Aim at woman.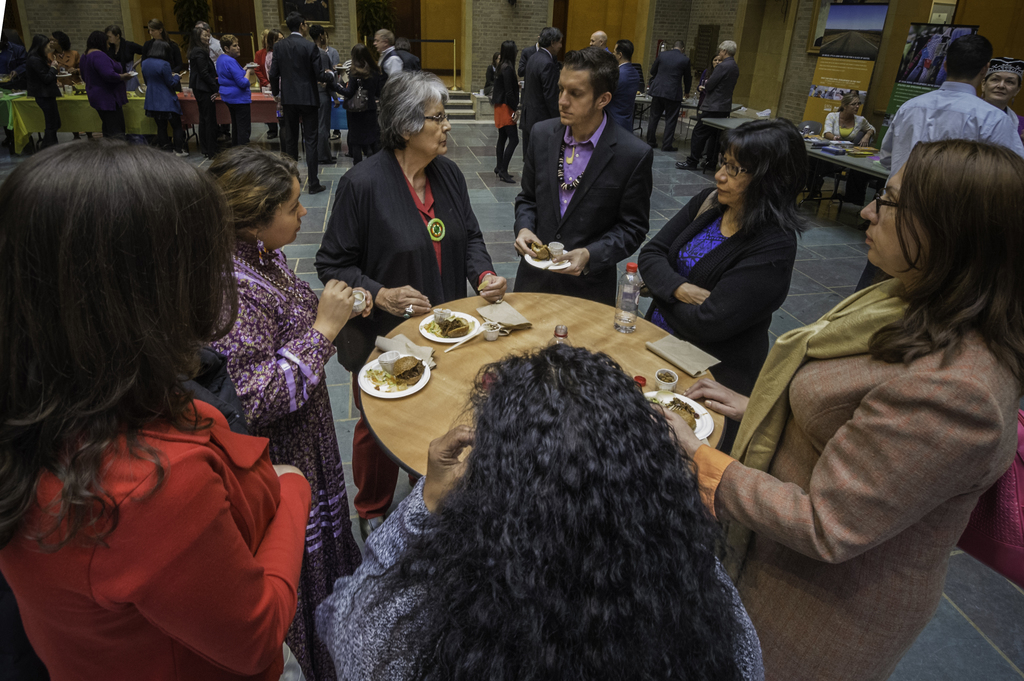
Aimed at crop(645, 108, 842, 370).
